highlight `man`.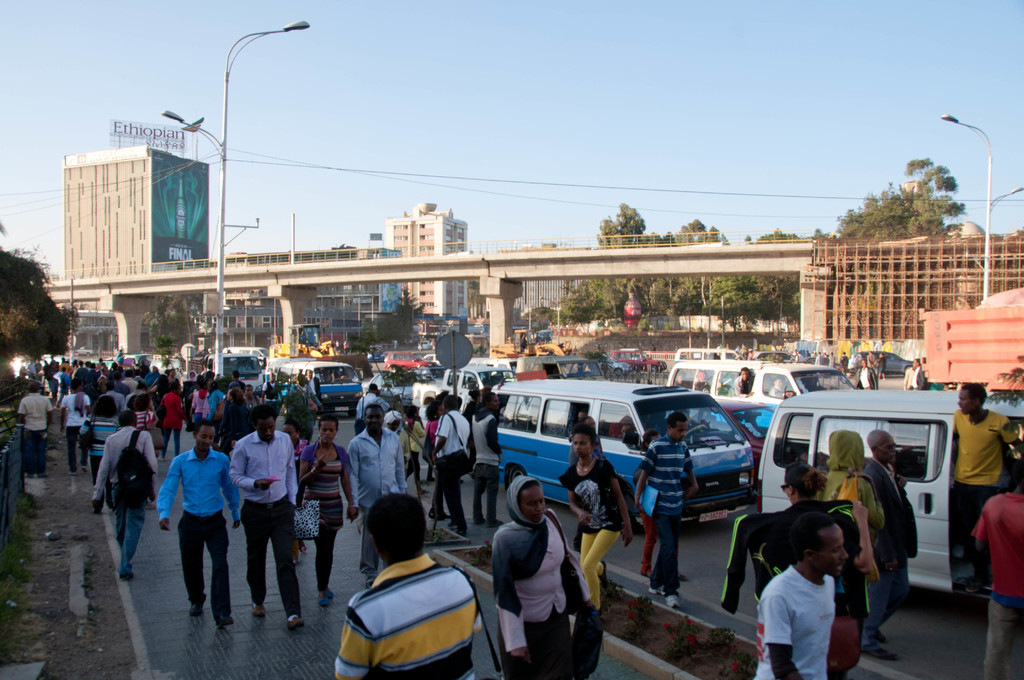
Highlighted region: 867,426,923,652.
